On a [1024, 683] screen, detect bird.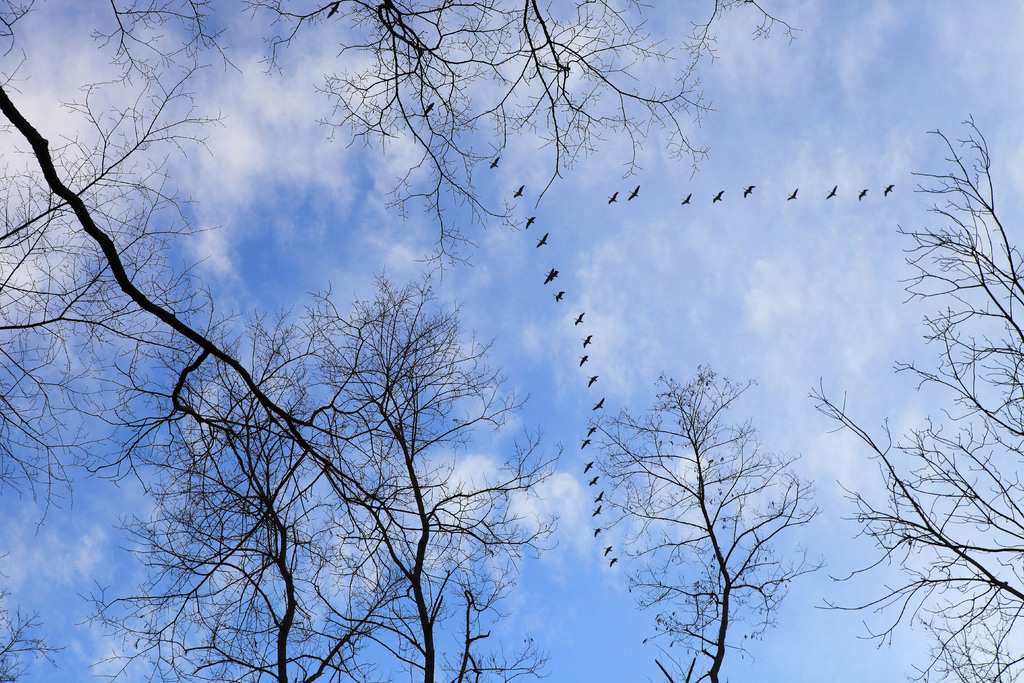
488/152/500/169.
